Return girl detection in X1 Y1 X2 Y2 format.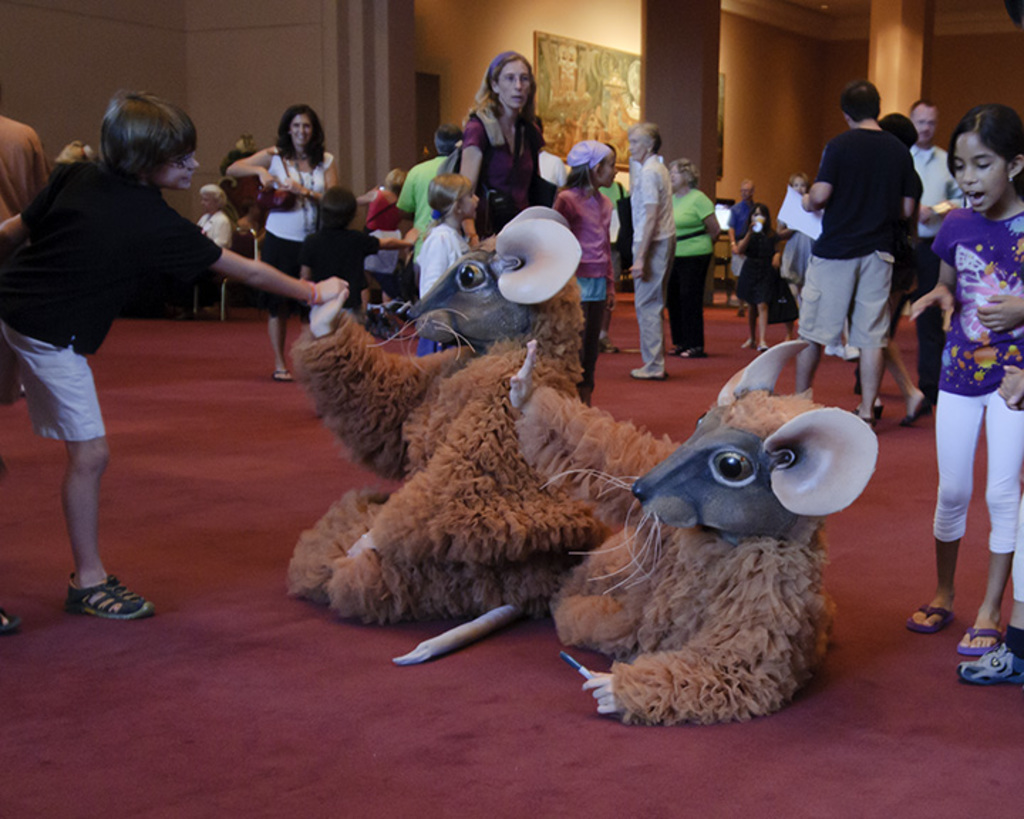
410 171 479 360.
